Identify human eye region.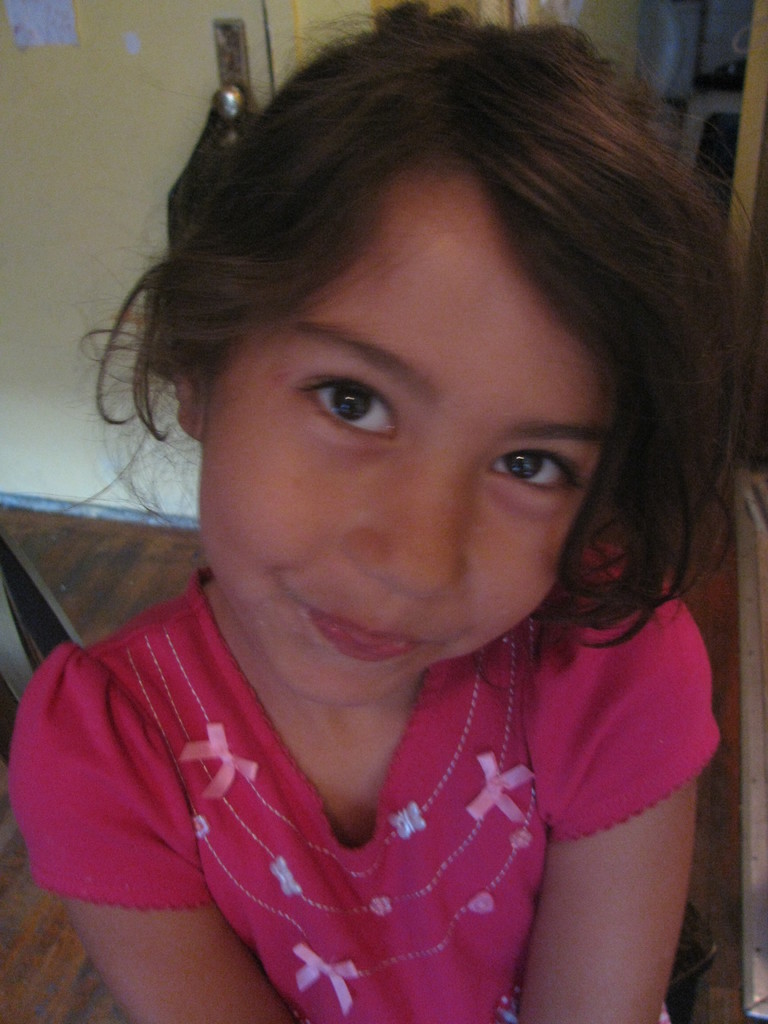
Region: pyautogui.locateOnScreen(482, 442, 585, 505).
